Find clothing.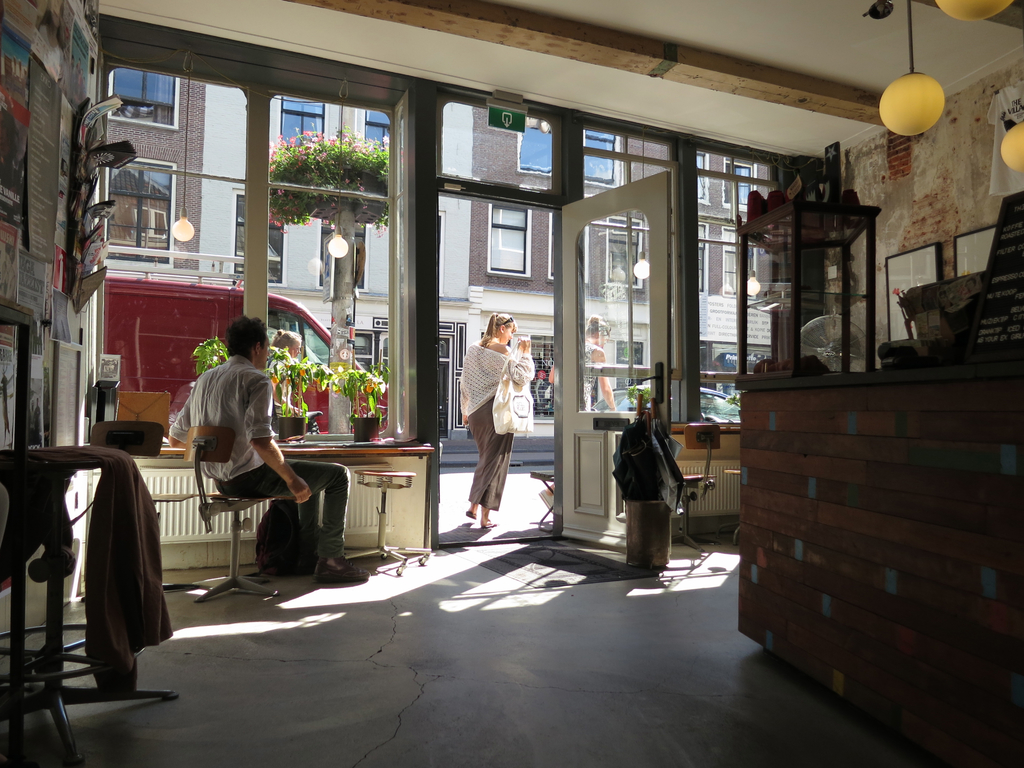
crop(169, 354, 280, 480).
